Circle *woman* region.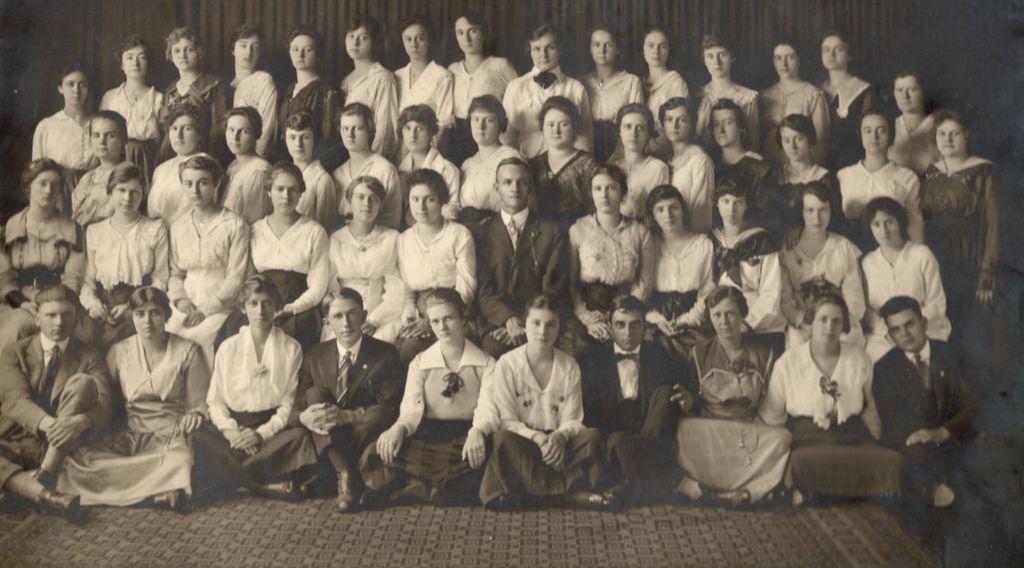
Region: BBox(366, 281, 504, 514).
